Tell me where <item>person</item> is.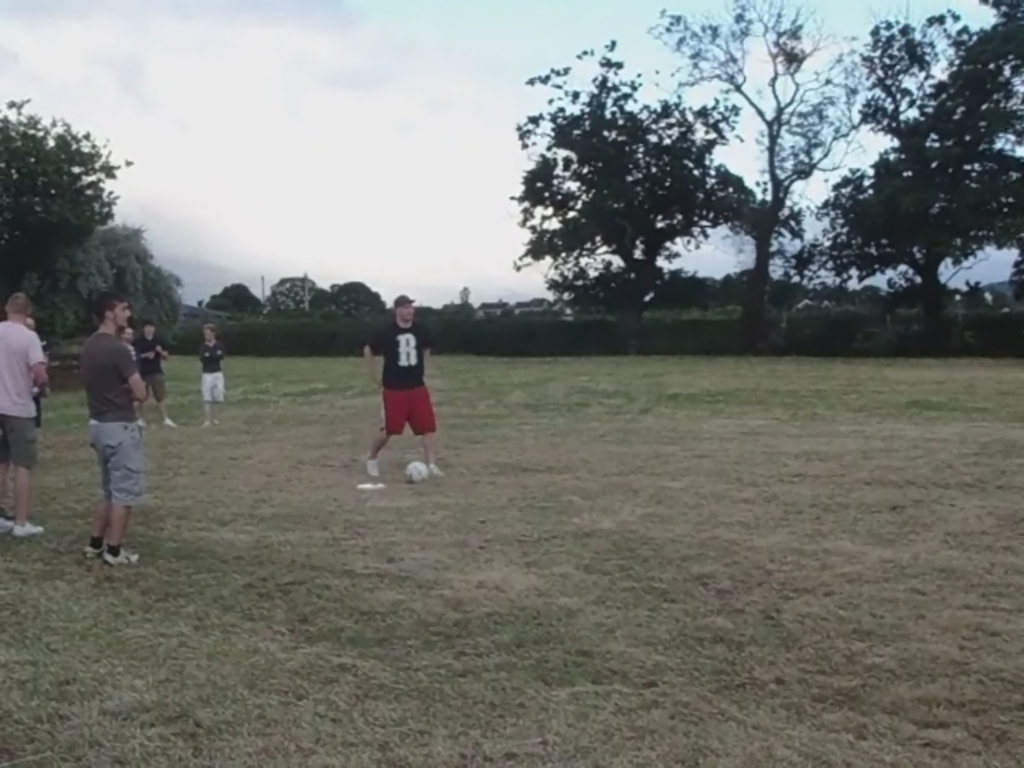
<item>person</item> is at [131,318,176,430].
